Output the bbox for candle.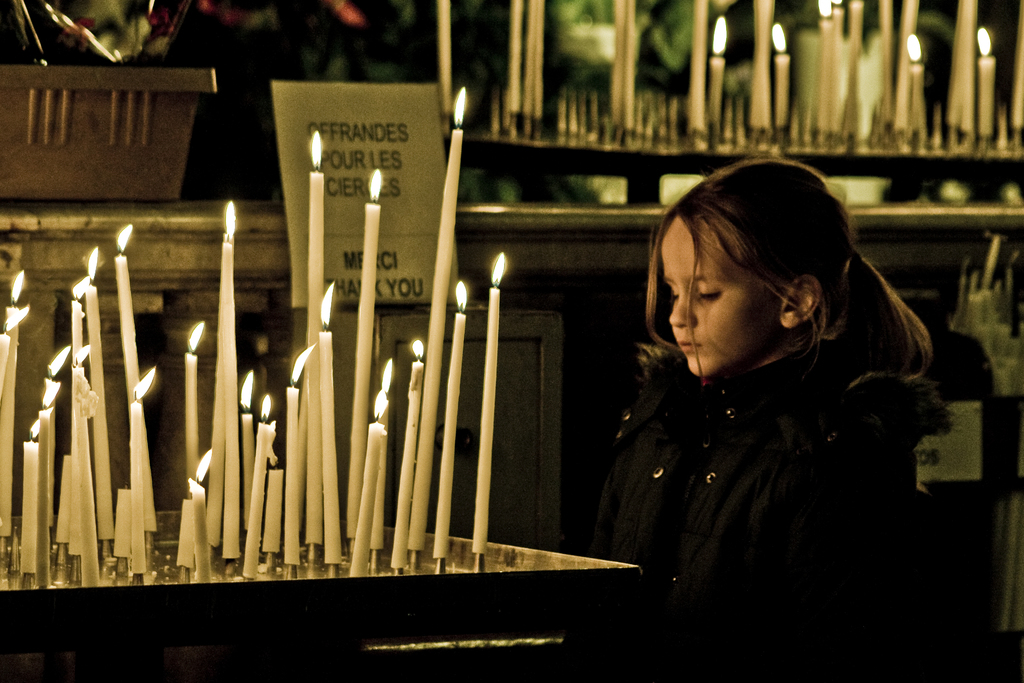
BBox(879, 0, 893, 114).
